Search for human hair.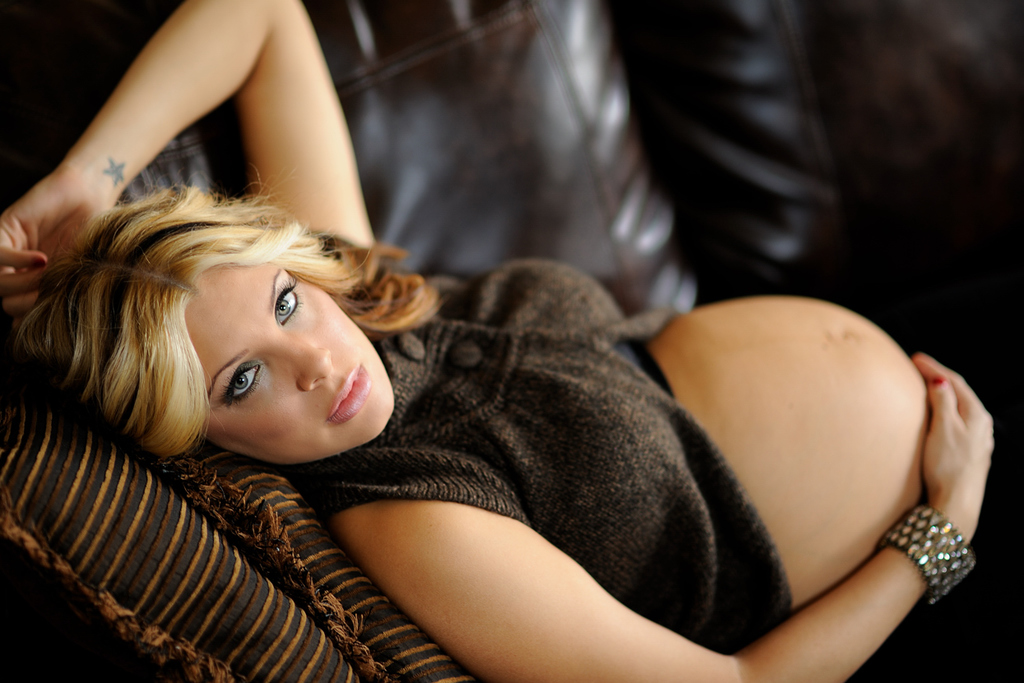
Found at region(17, 156, 406, 503).
